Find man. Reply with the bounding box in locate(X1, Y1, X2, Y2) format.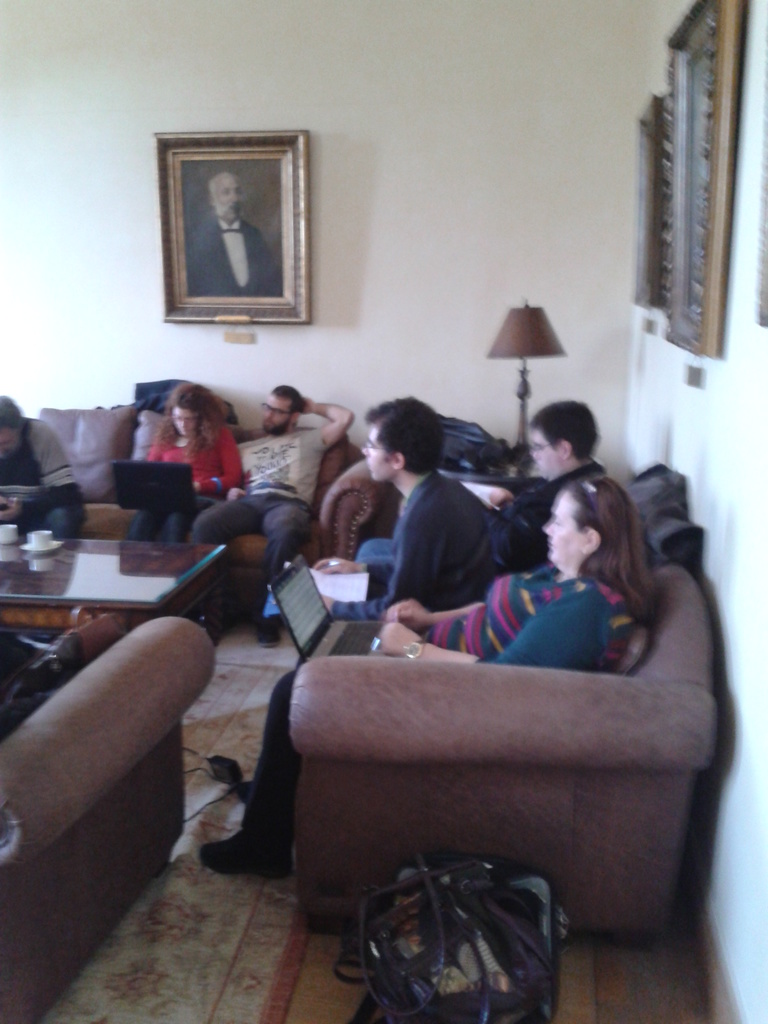
locate(0, 393, 95, 538).
